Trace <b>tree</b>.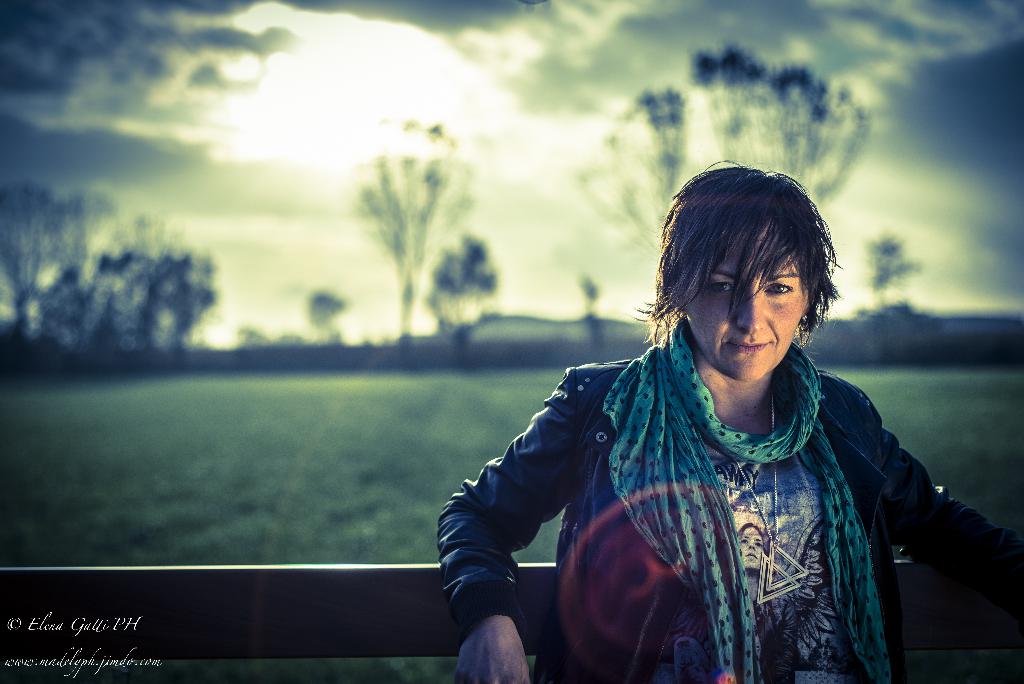
Traced to detection(576, 47, 881, 278).
